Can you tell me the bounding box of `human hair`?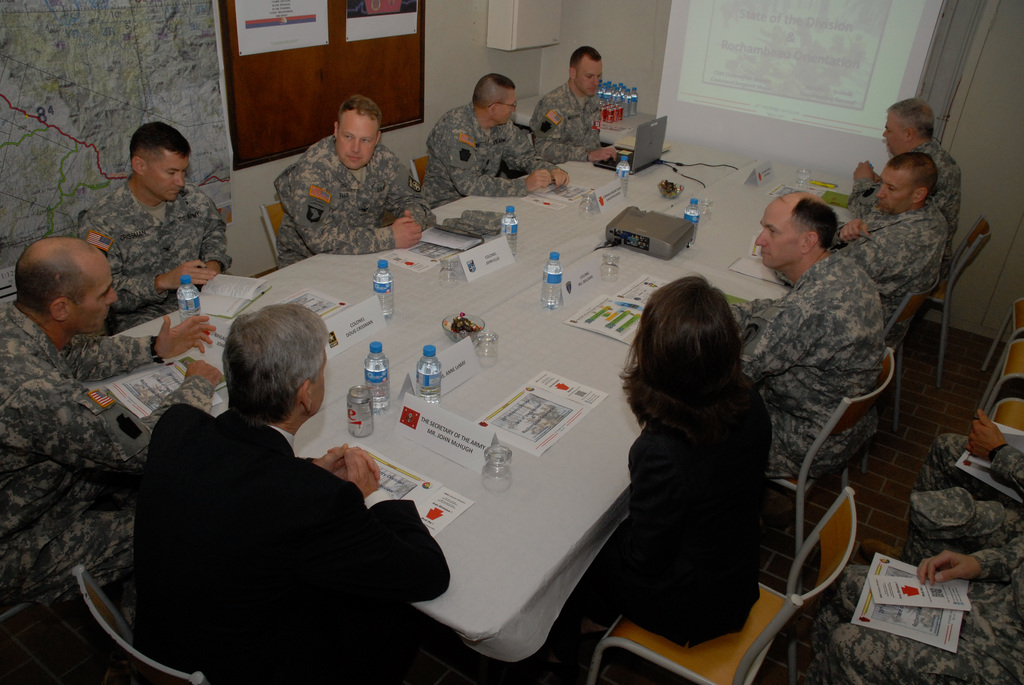
{"left": 572, "top": 45, "right": 602, "bottom": 67}.
